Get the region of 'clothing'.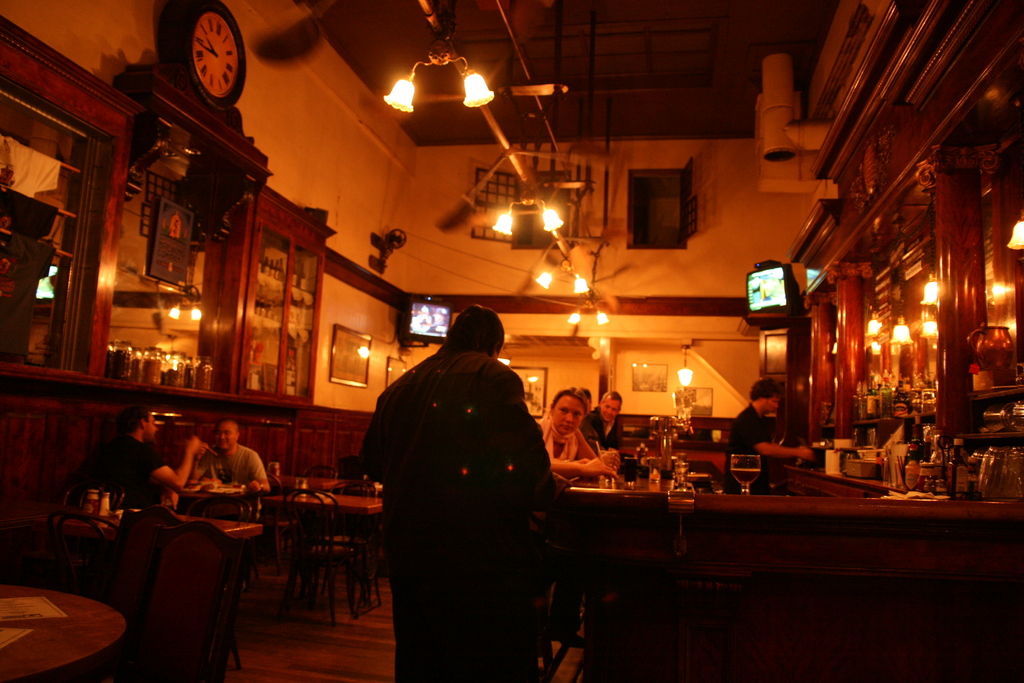
540,414,591,475.
